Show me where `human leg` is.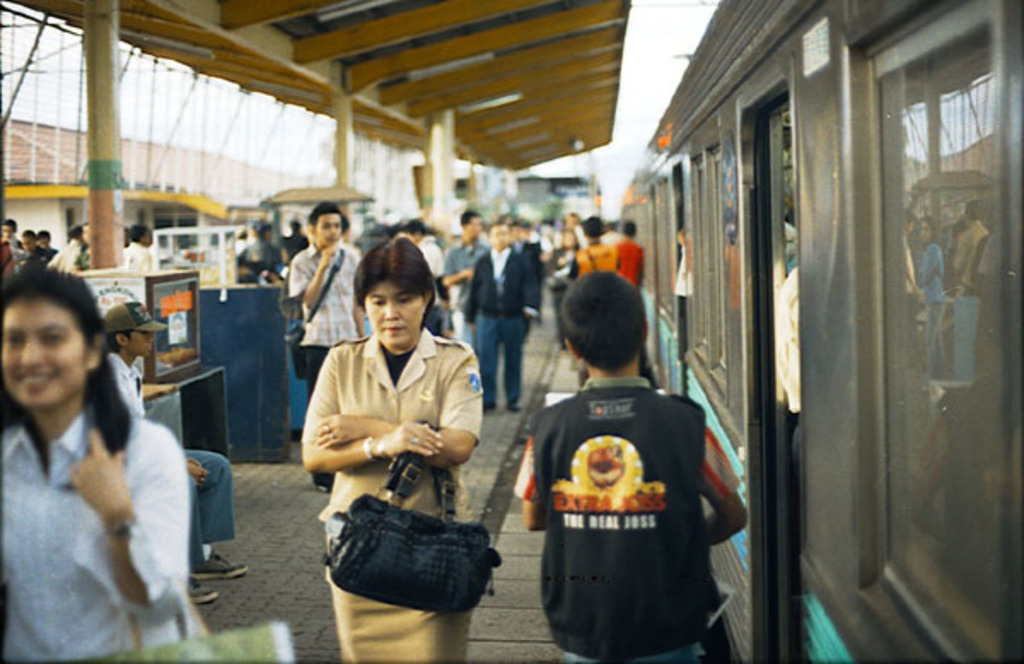
`human leg` is at {"x1": 183, "y1": 473, "x2": 218, "y2": 613}.
